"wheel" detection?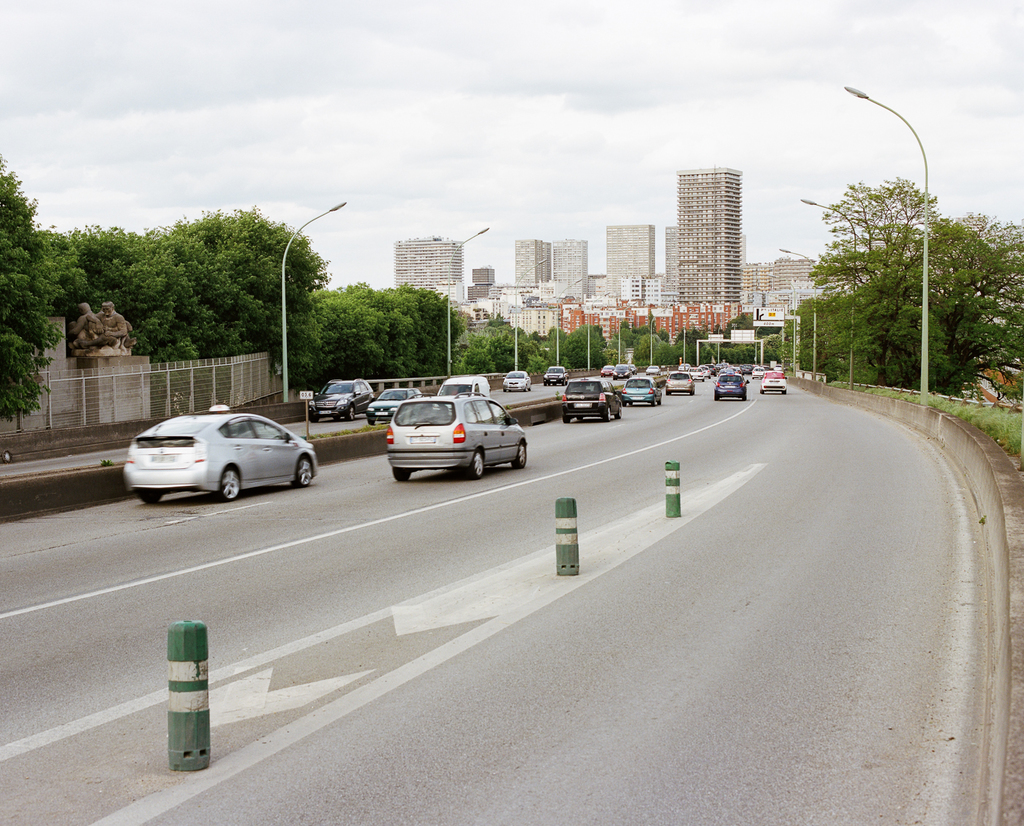
468/450/482/478
